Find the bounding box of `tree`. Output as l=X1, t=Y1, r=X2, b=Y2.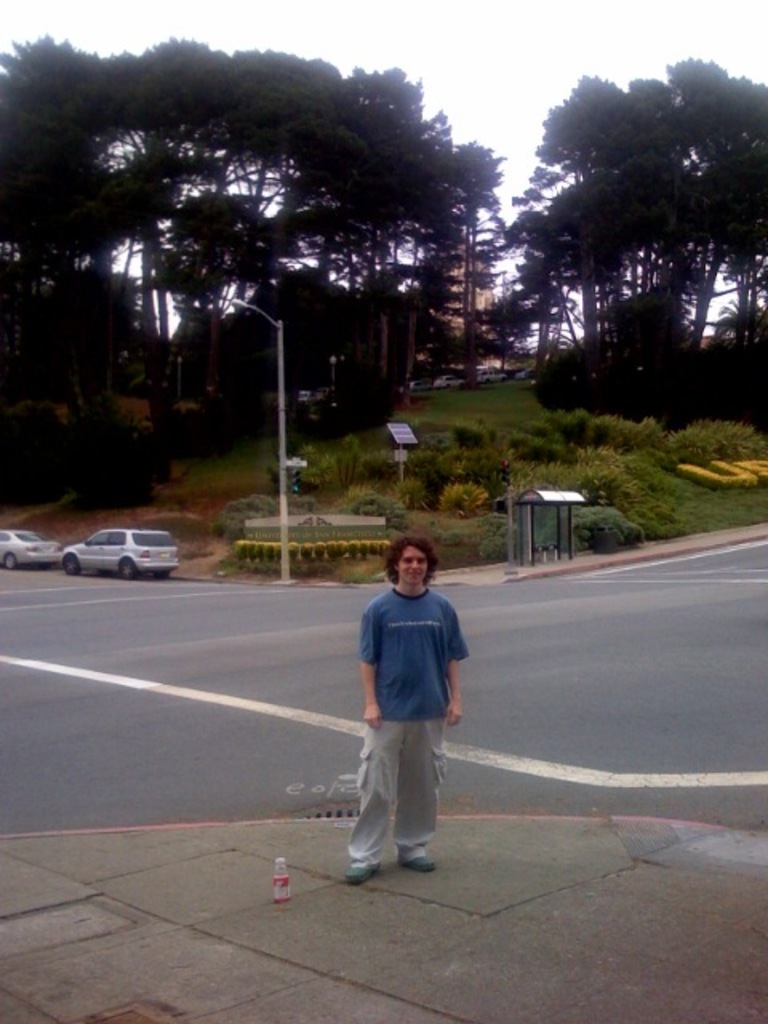
l=662, t=51, r=766, b=323.
